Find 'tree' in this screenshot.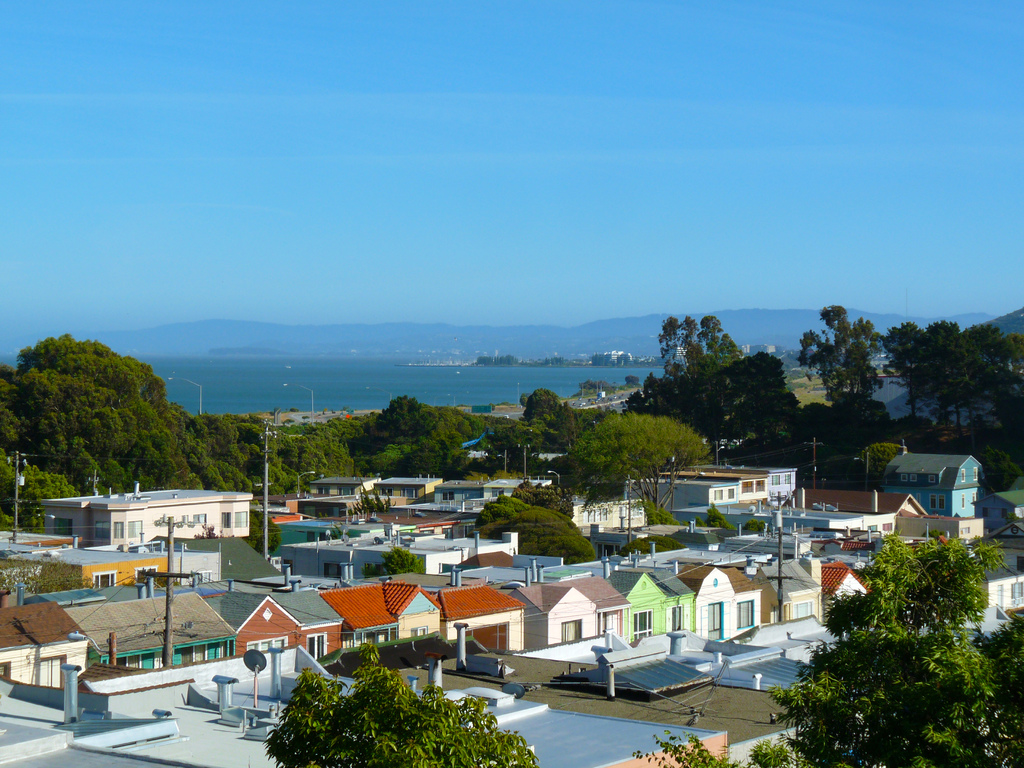
The bounding box for 'tree' is x1=361 y1=390 x2=488 y2=439.
